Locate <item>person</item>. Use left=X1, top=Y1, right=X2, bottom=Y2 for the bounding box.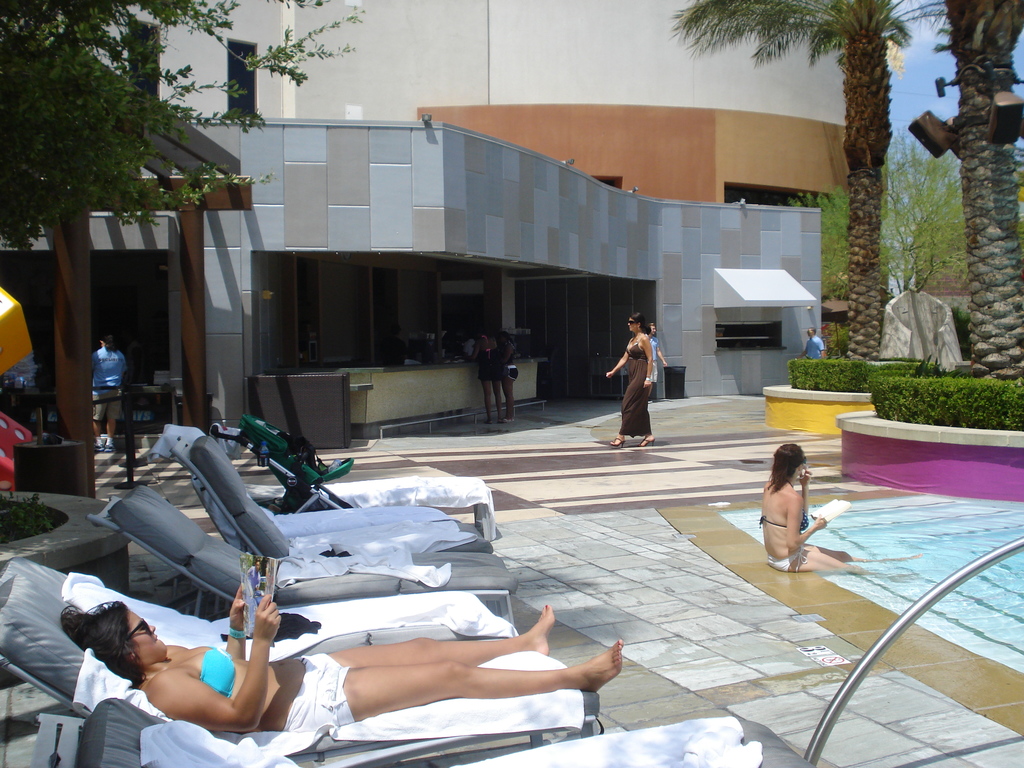
left=90, top=329, right=128, bottom=451.
